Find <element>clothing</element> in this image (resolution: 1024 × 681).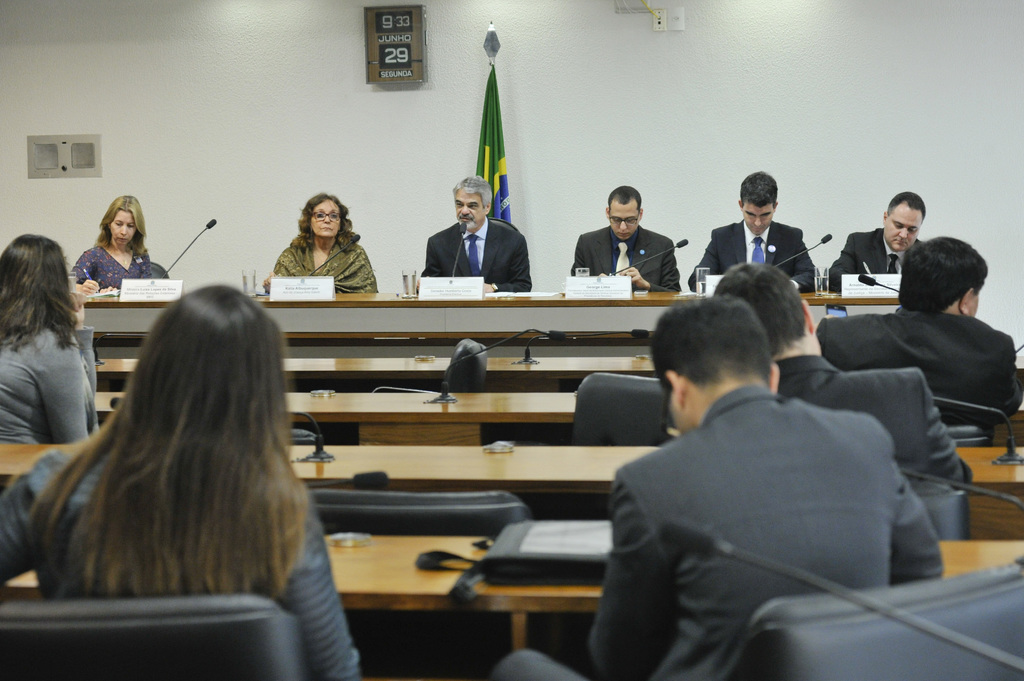
left=4, top=428, right=363, bottom=679.
